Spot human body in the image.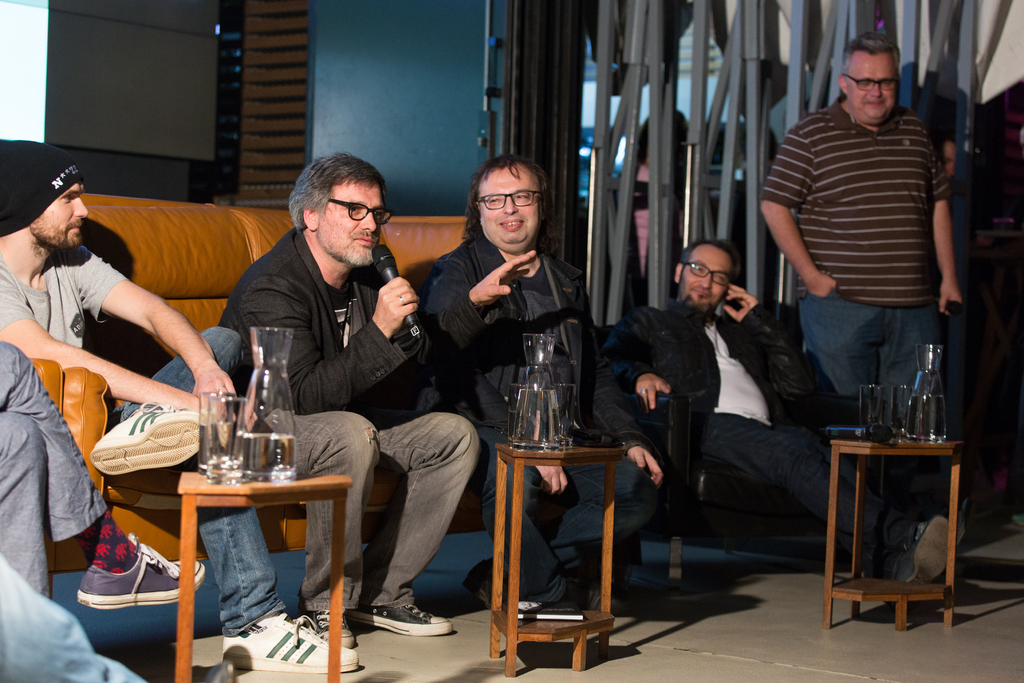
human body found at region(618, 165, 689, 293).
